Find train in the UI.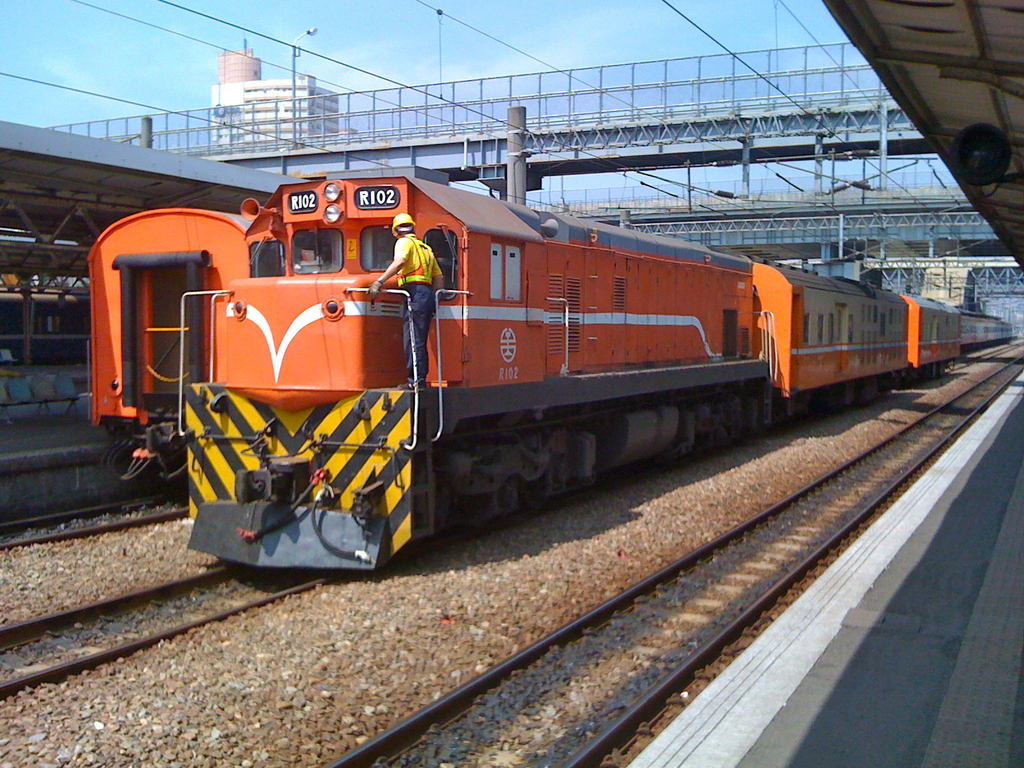
UI element at Rect(87, 205, 1016, 488).
